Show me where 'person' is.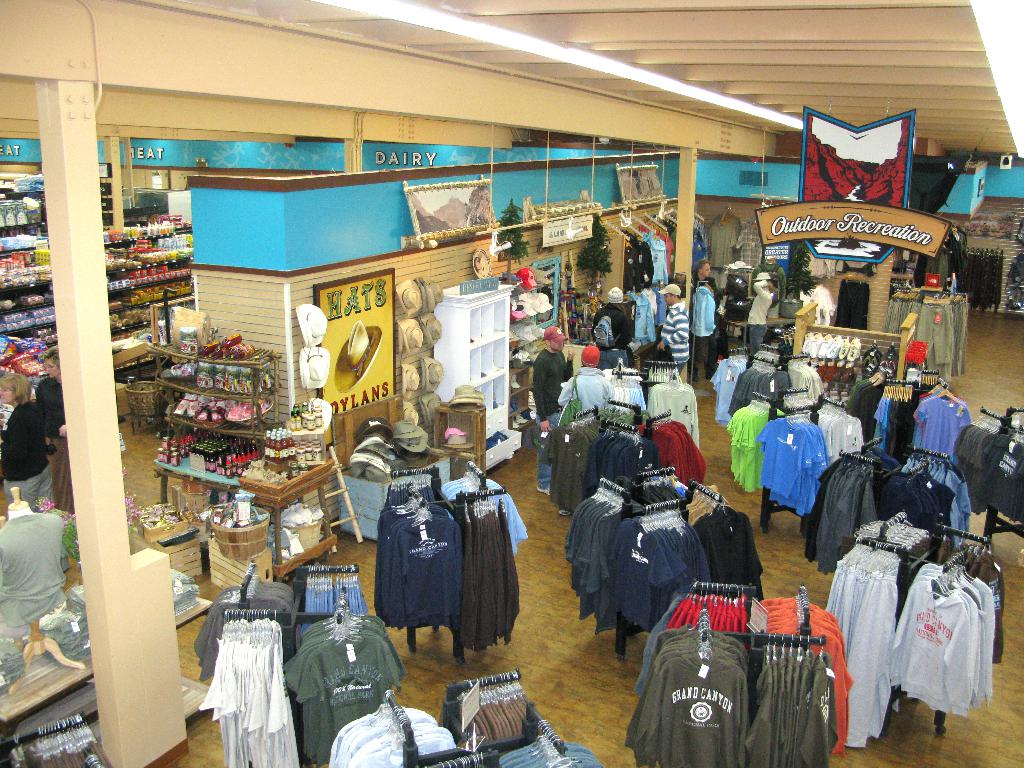
'person' is at left=556, top=346, right=614, bottom=422.
